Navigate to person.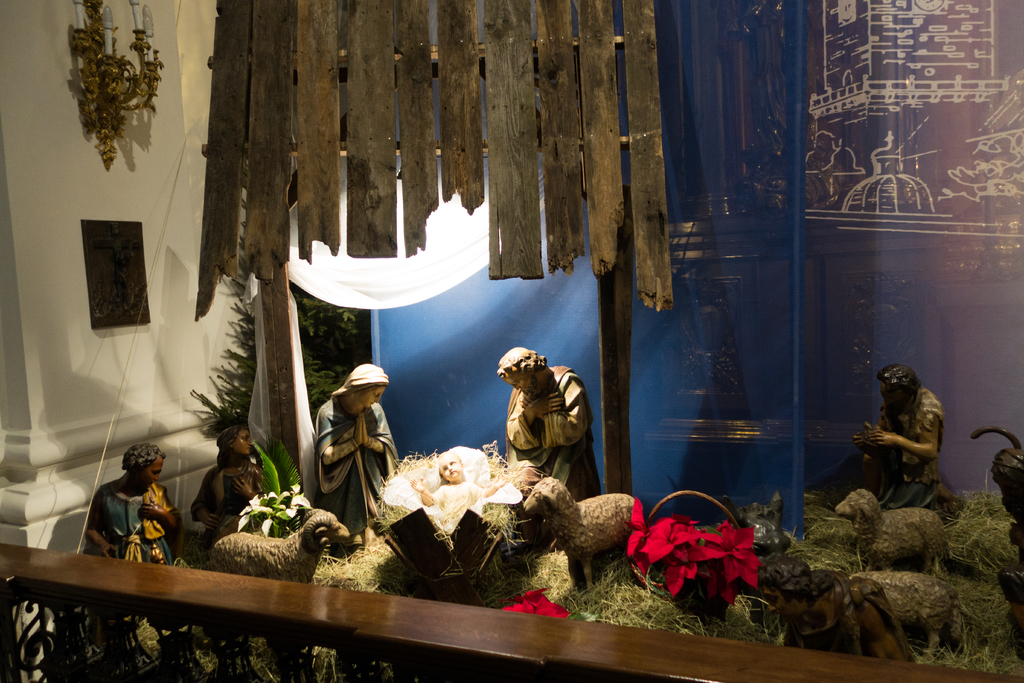
Navigation target: Rect(404, 450, 505, 513).
